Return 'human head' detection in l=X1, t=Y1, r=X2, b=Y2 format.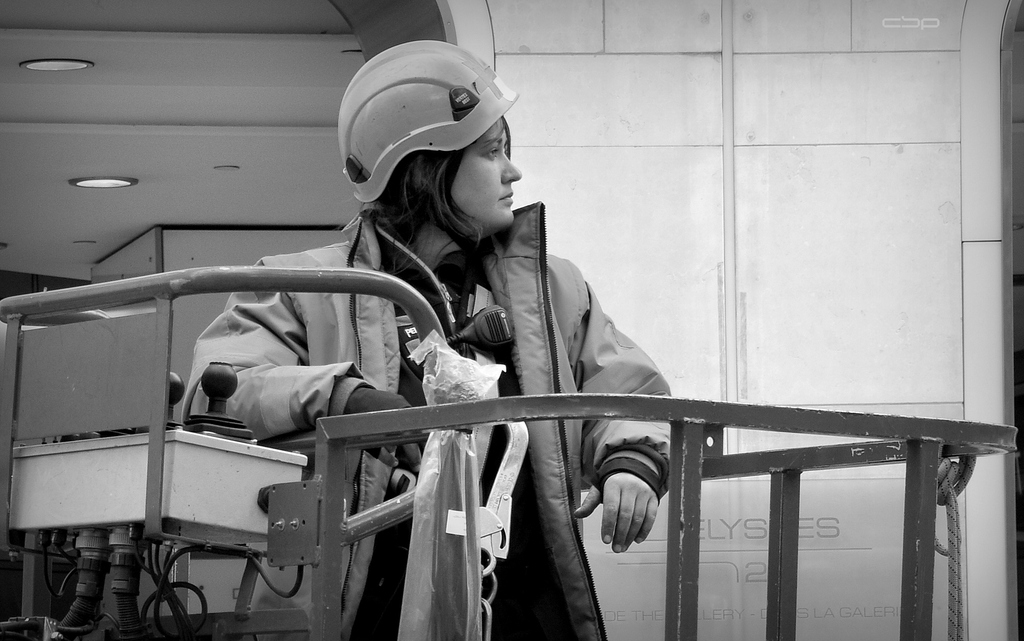
l=337, t=38, r=525, b=244.
